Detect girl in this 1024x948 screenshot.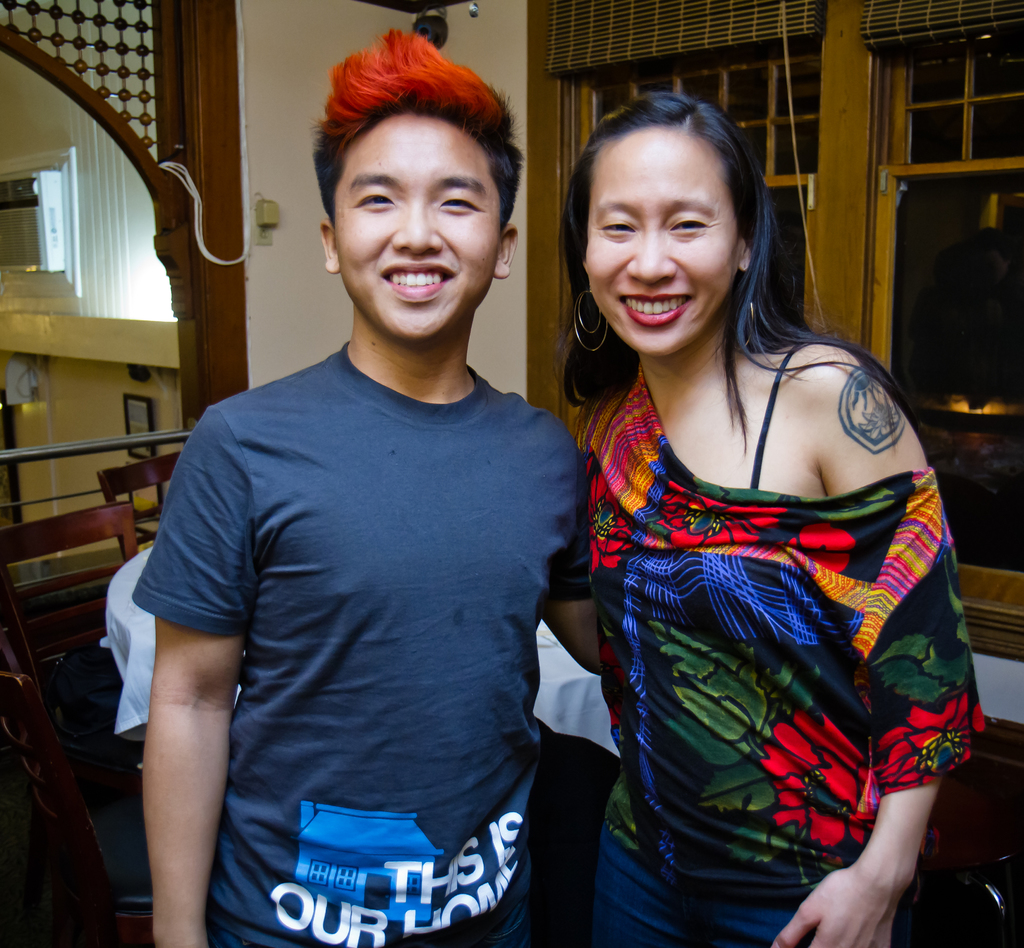
Detection: (556, 90, 989, 946).
